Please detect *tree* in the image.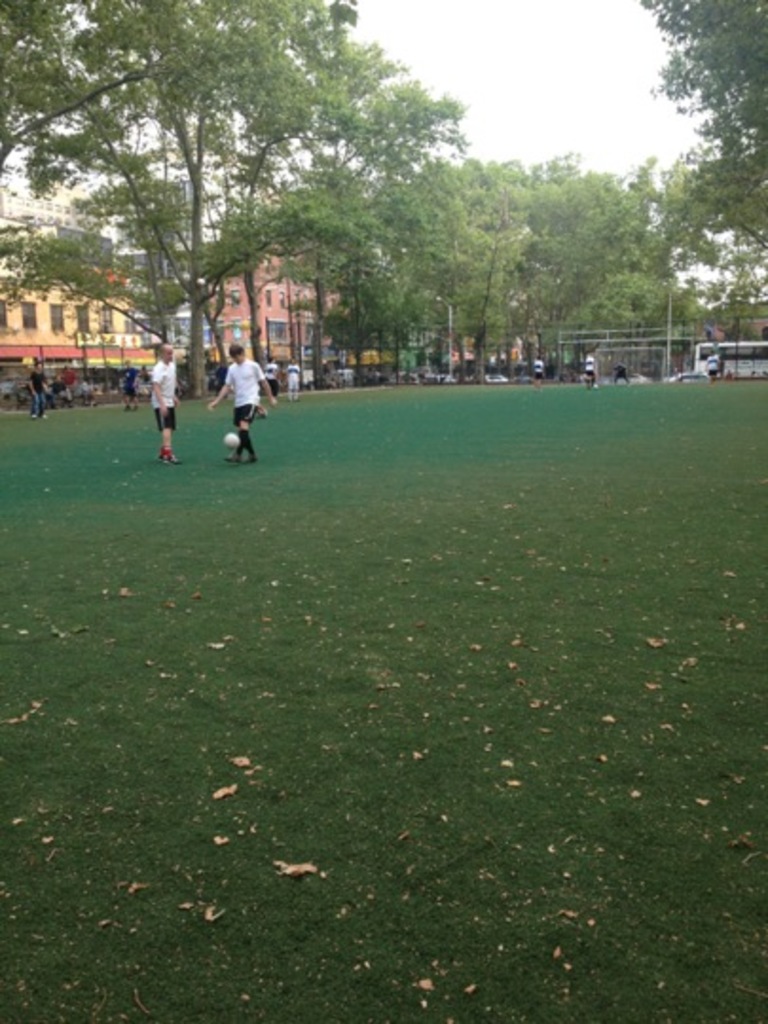
[510,0,766,372].
